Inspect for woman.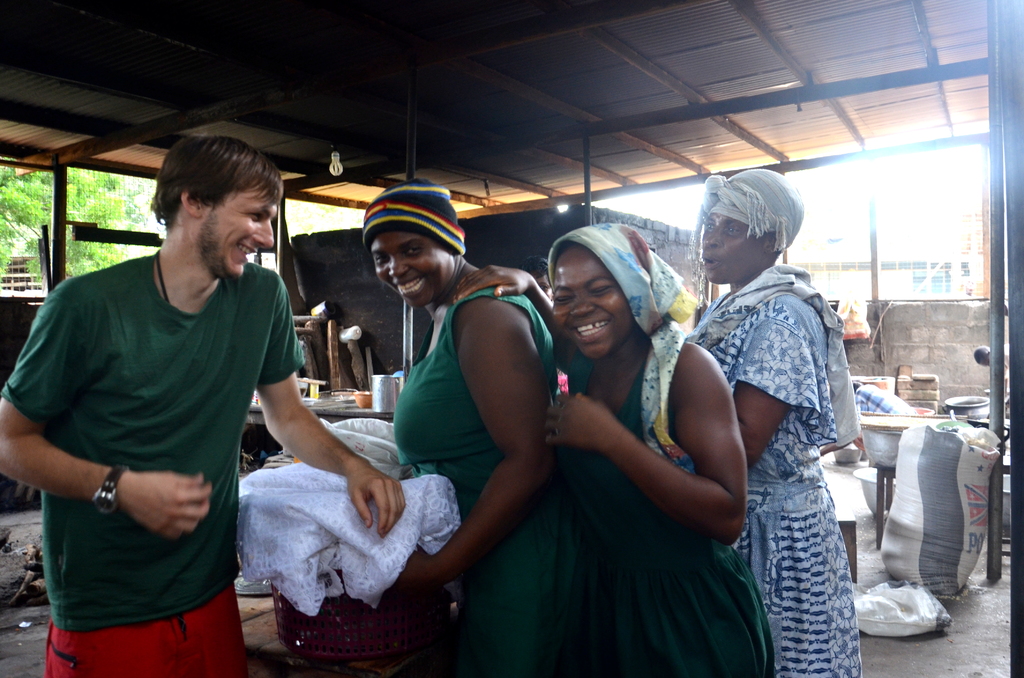
Inspection: rect(519, 190, 766, 673).
